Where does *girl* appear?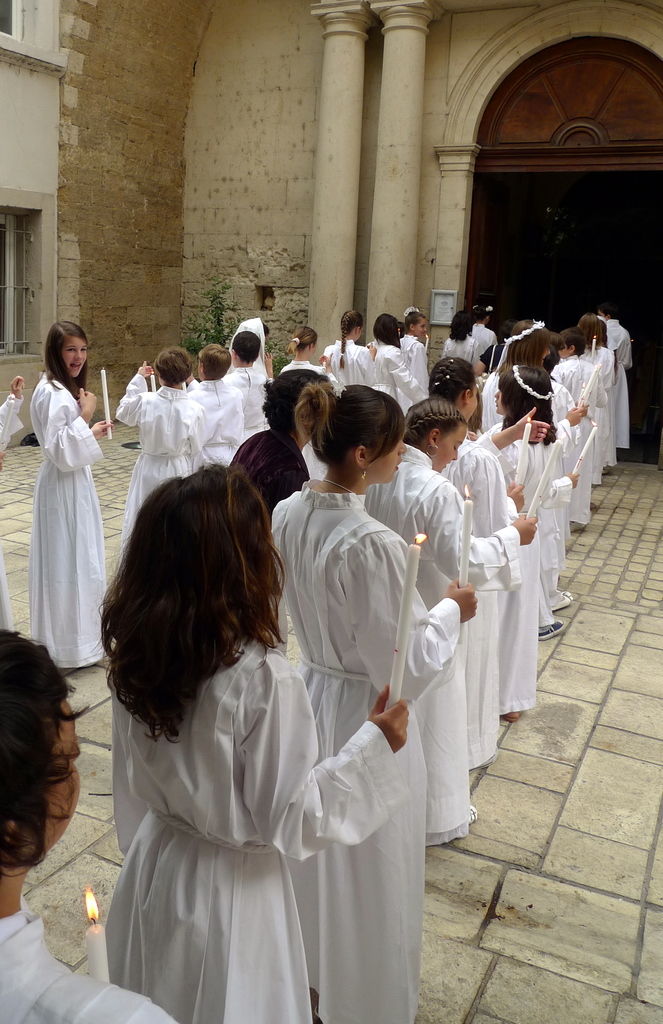
Appears at rect(482, 359, 580, 724).
